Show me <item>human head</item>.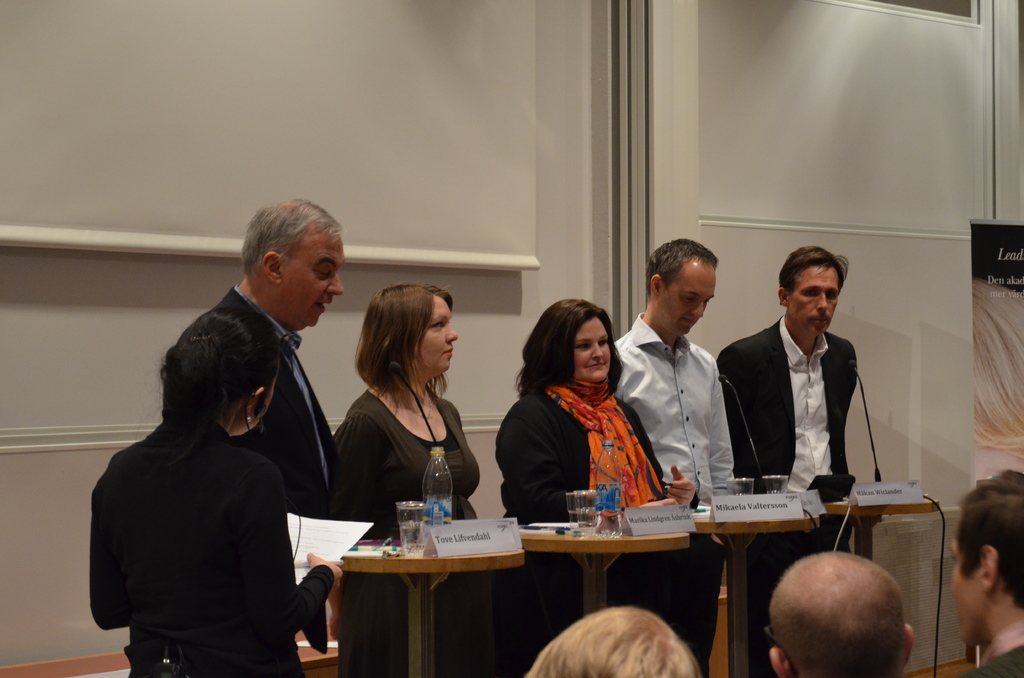
<item>human head</item> is here: [243, 200, 343, 332].
